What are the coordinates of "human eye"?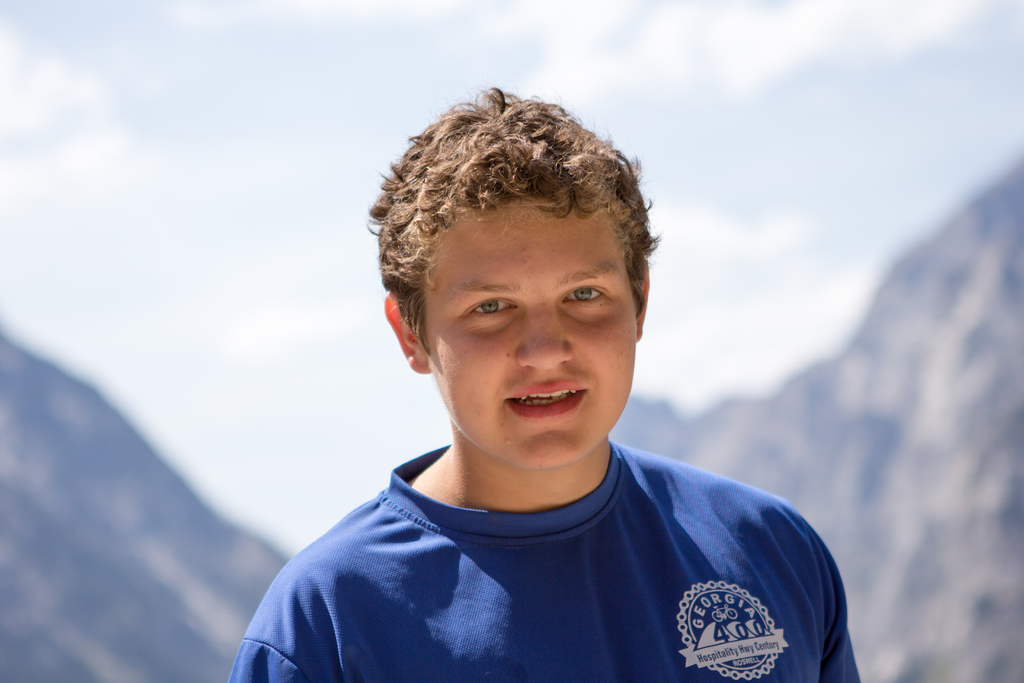
locate(458, 290, 527, 325).
